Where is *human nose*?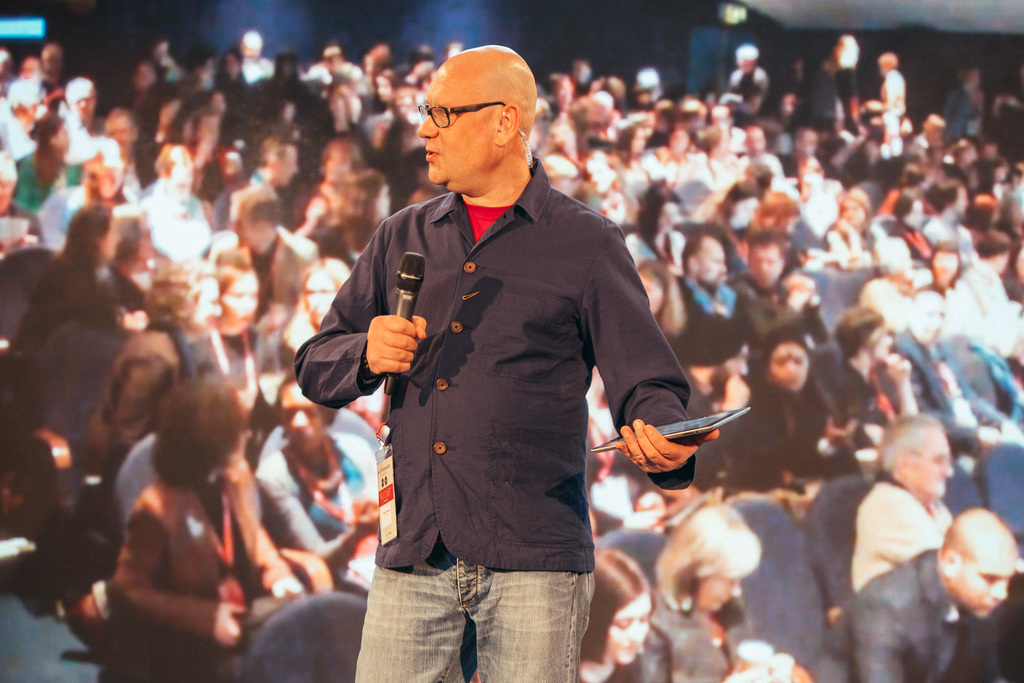
(left=417, top=114, right=438, bottom=138).
